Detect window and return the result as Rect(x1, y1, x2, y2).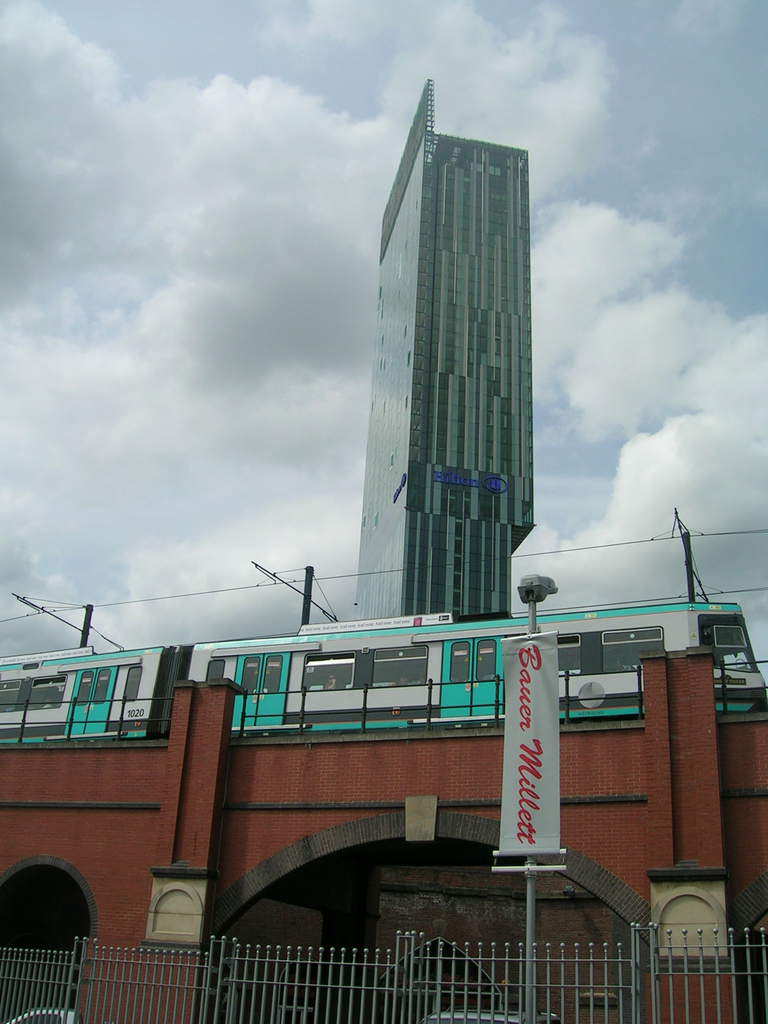
Rect(373, 648, 424, 690).
